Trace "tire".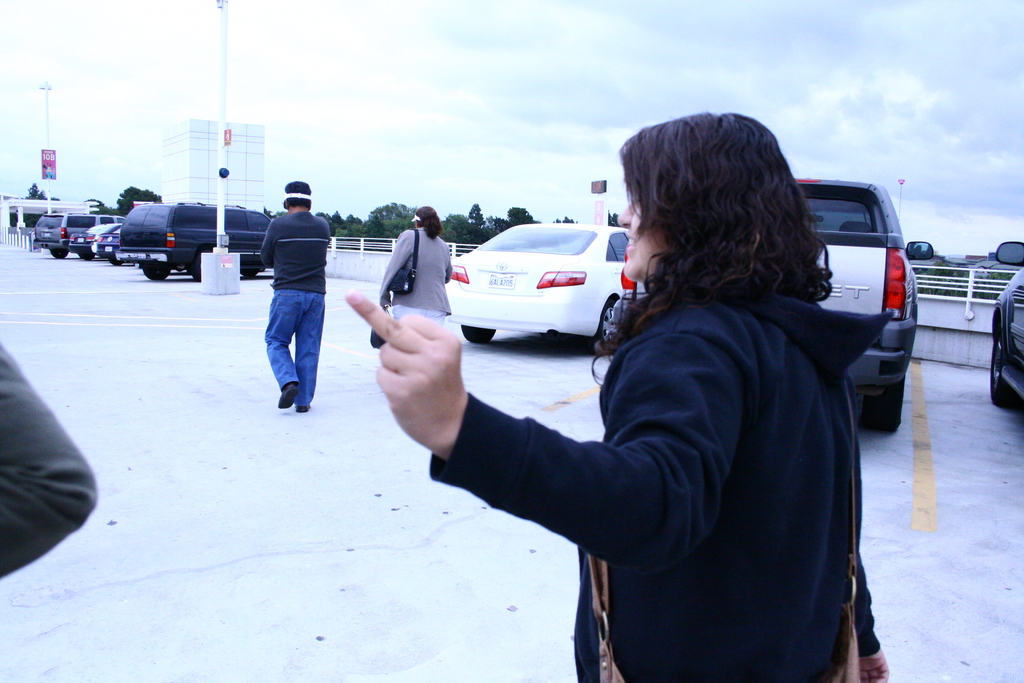
Traced to bbox=[595, 300, 616, 352].
